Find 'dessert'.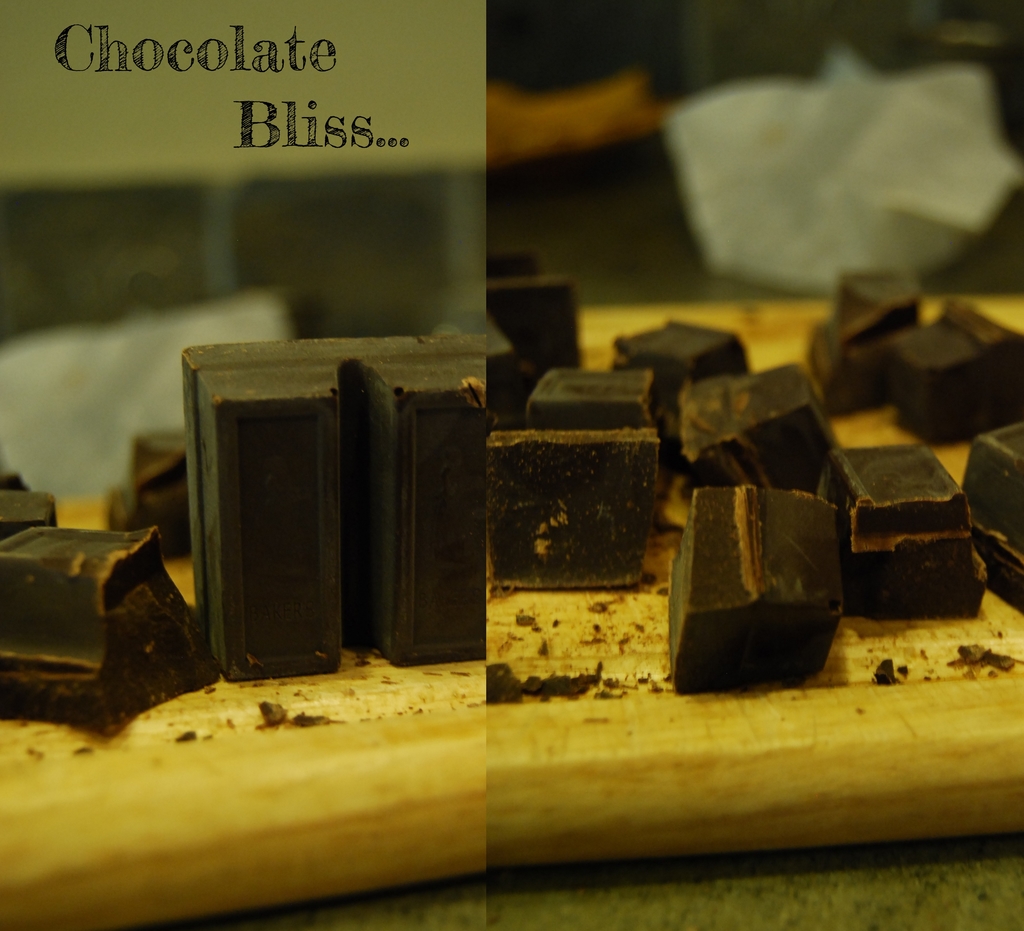
(803,264,916,408).
